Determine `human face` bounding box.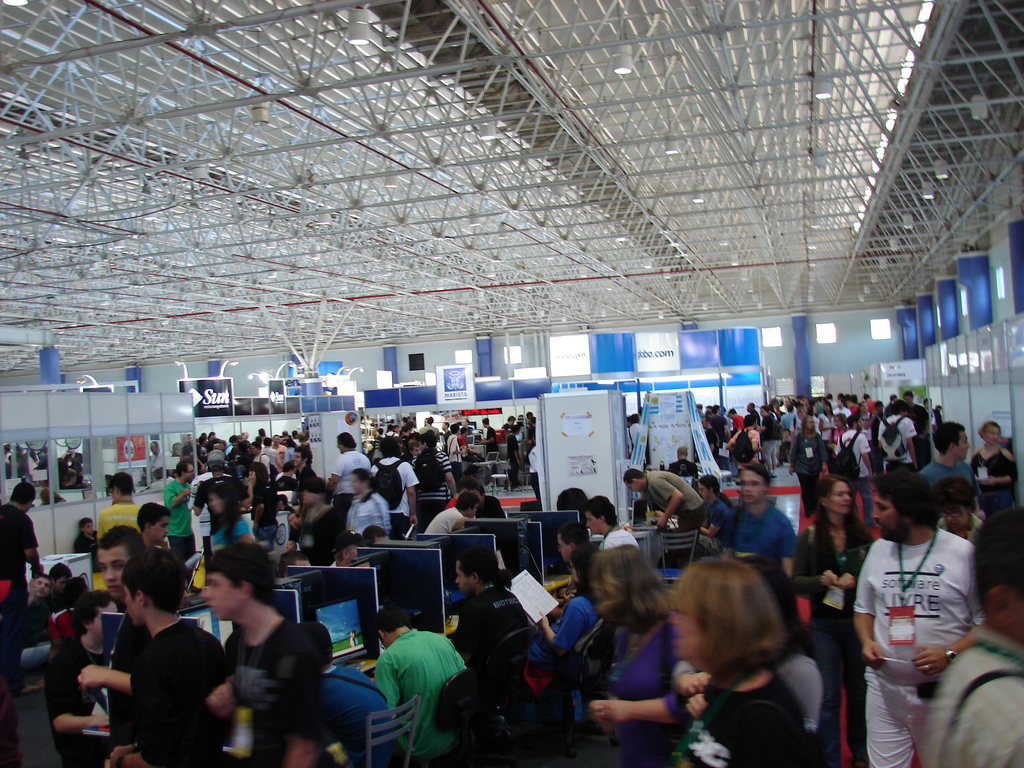
Determined: box(185, 465, 194, 480).
